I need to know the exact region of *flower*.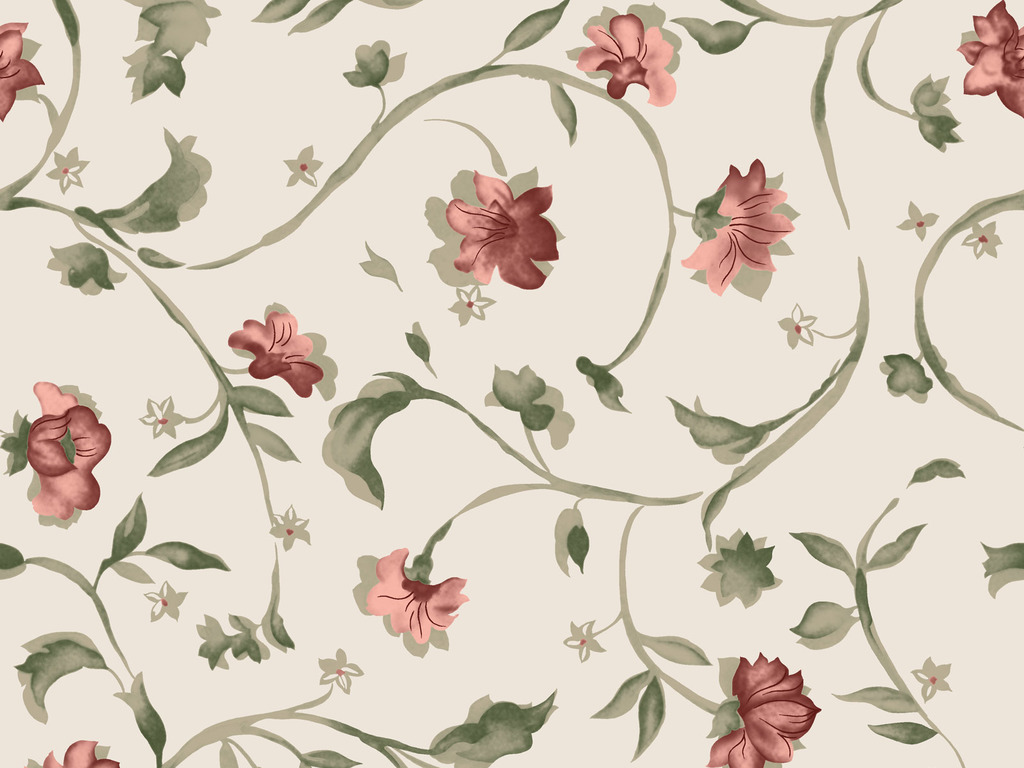
Region: pyautogui.locateOnScreen(138, 388, 186, 438).
